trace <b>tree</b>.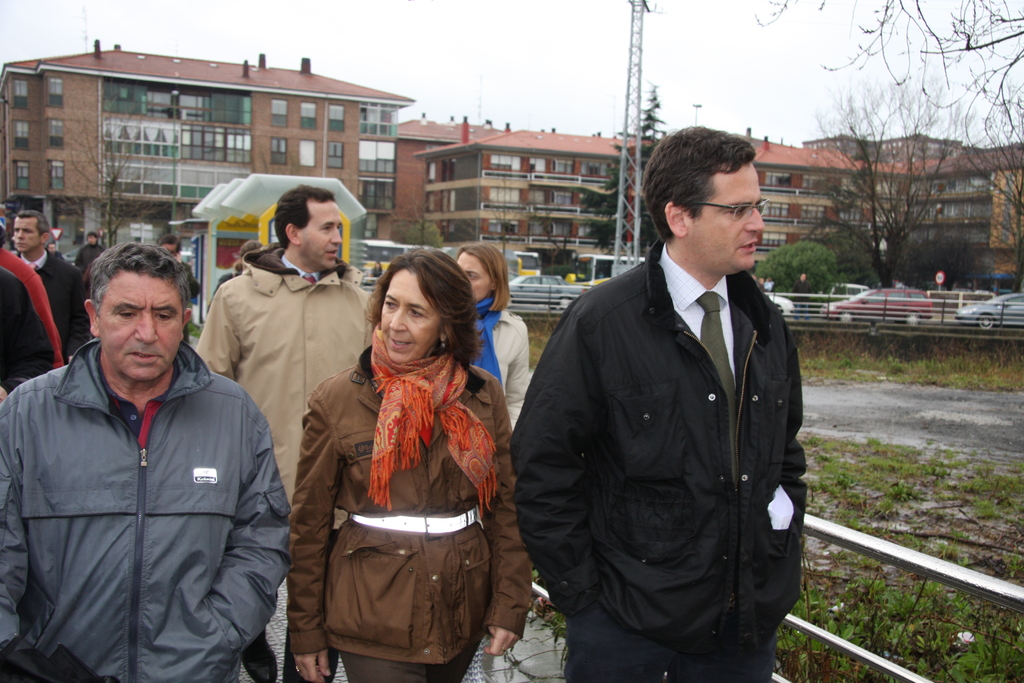
Traced to box(954, 90, 1023, 286).
